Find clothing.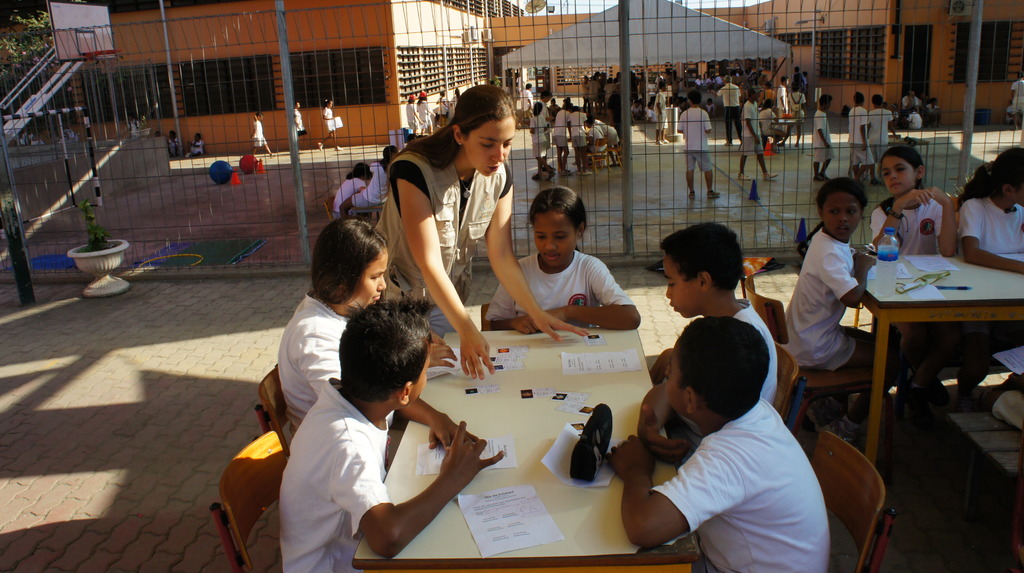
351,155,395,214.
